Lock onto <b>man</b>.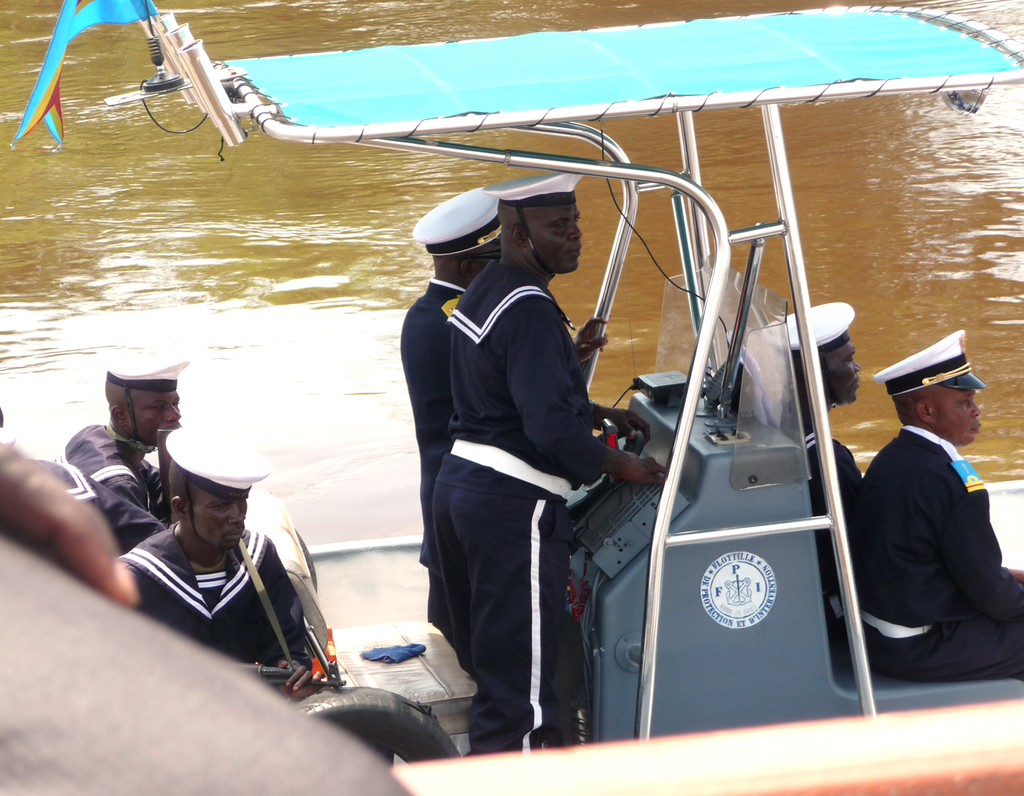
Locked: locate(855, 299, 1014, 715).
